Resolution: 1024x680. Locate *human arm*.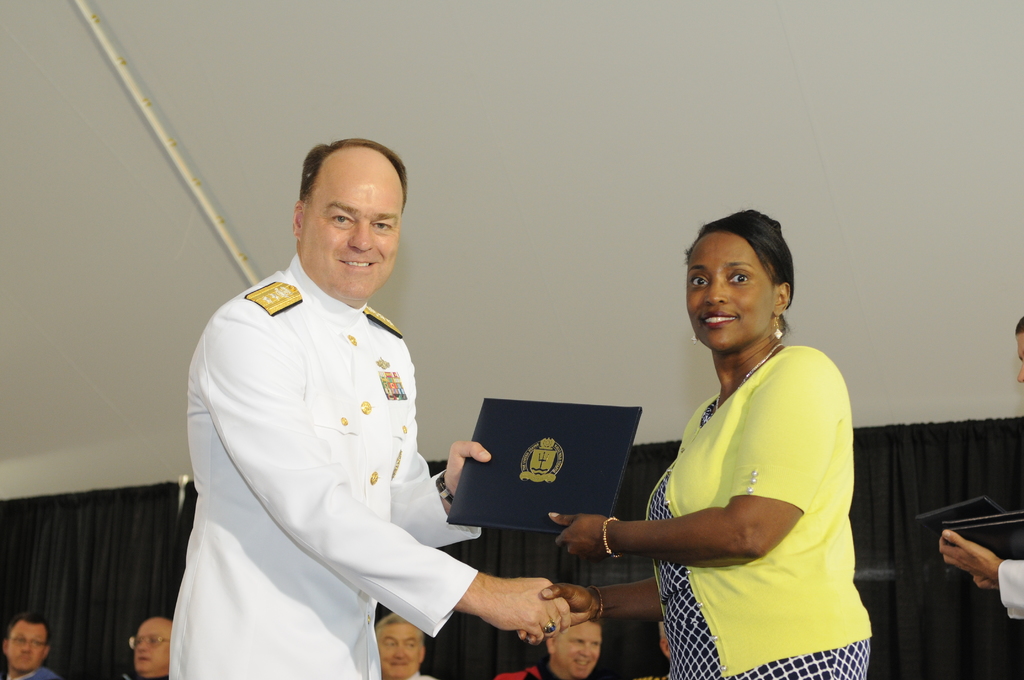
crop(198, 303, 577, 645).
